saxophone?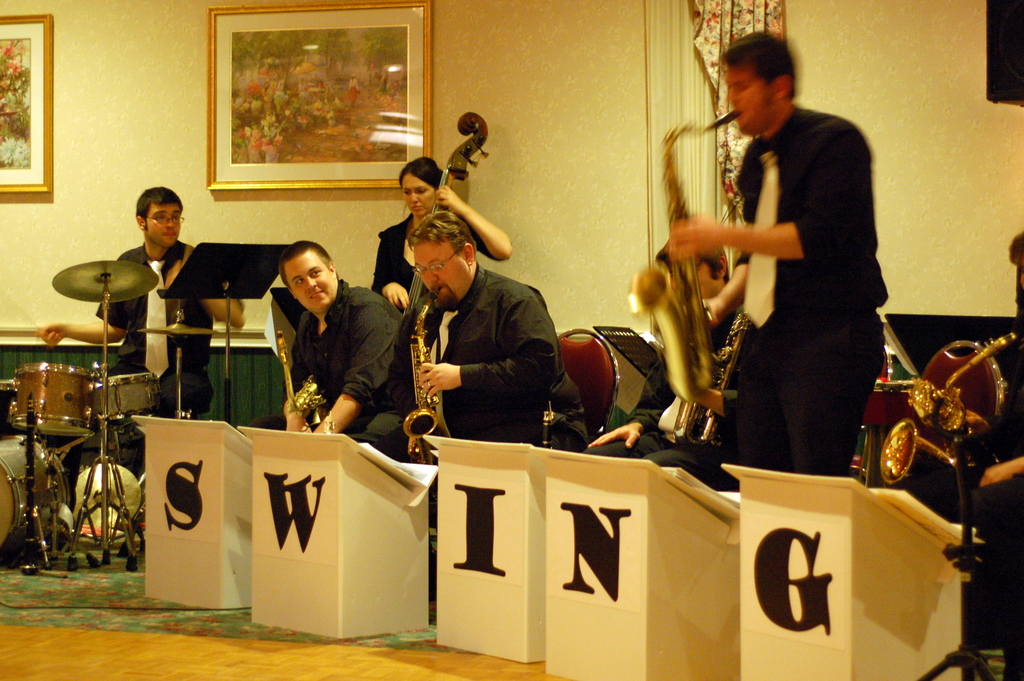
bbox=[399, 288, 442, 486]
